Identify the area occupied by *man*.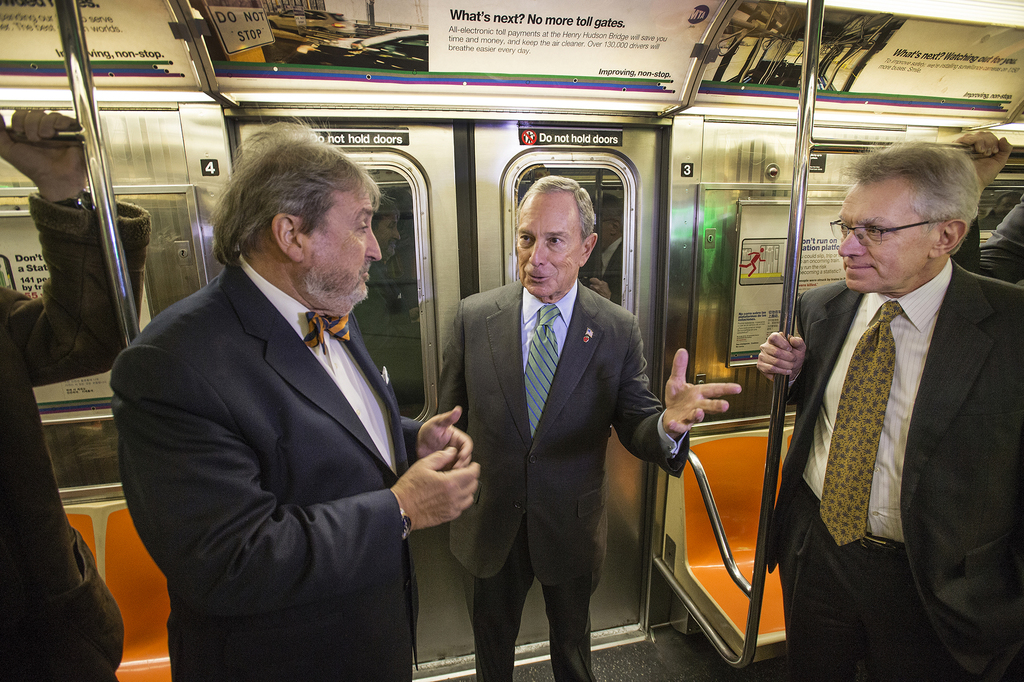
Area: Rect(0, 103, 159, 681).
